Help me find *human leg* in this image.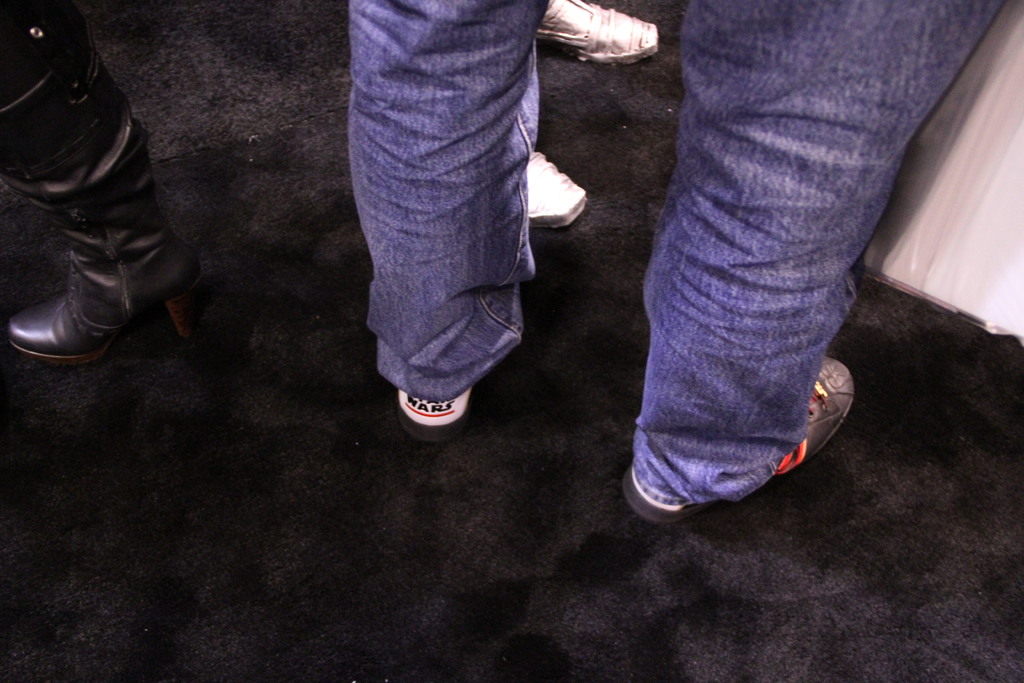
Found it: {"left": 342, "top": 0, "right": 552, "bottom": 438}.
